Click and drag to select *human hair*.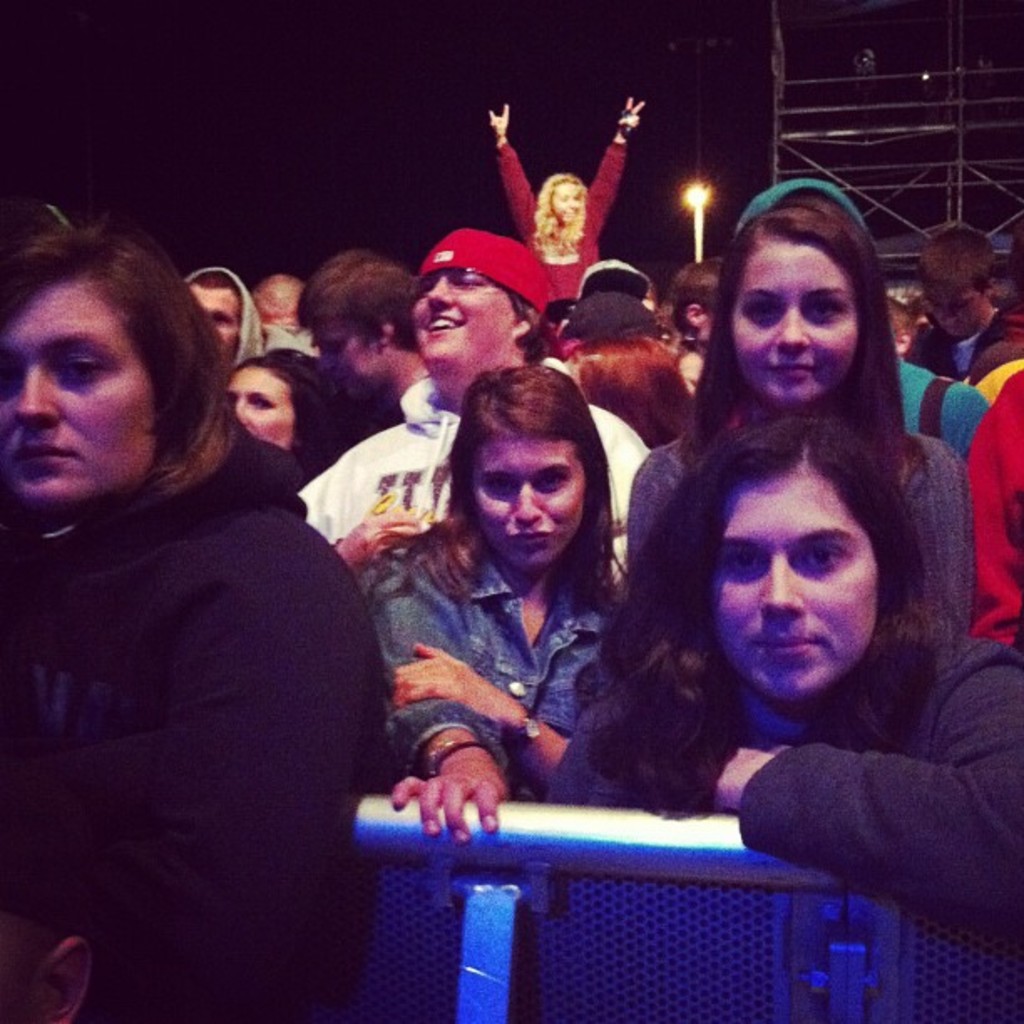
Selection: x1=294, y1=234, x2=418, y2=356.
